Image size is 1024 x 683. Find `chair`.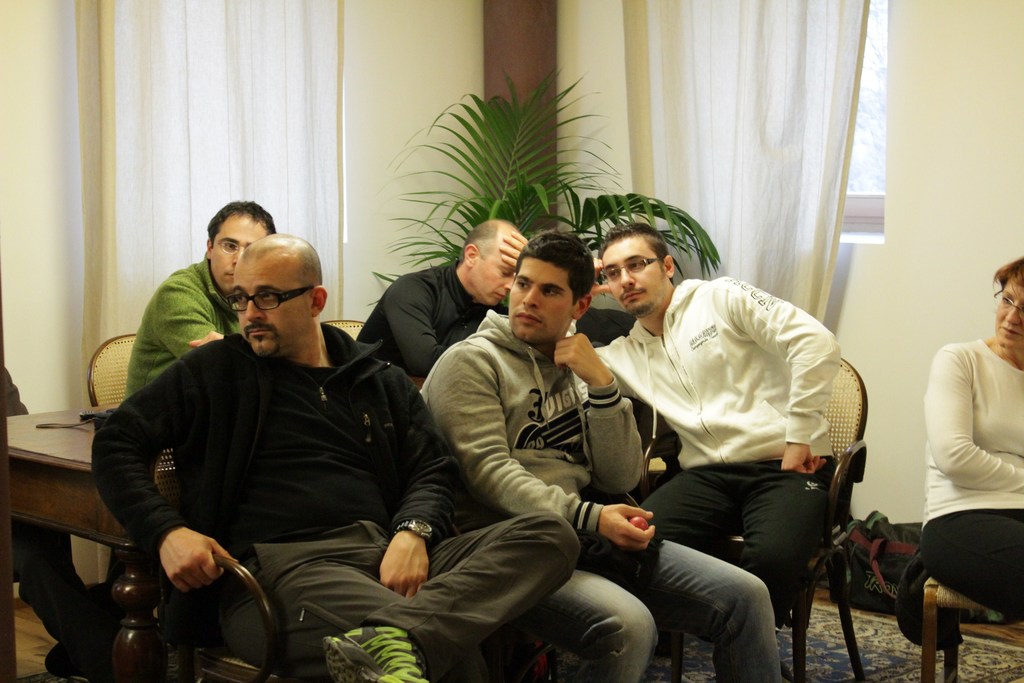
<box>918,572,1007,682</box>.
